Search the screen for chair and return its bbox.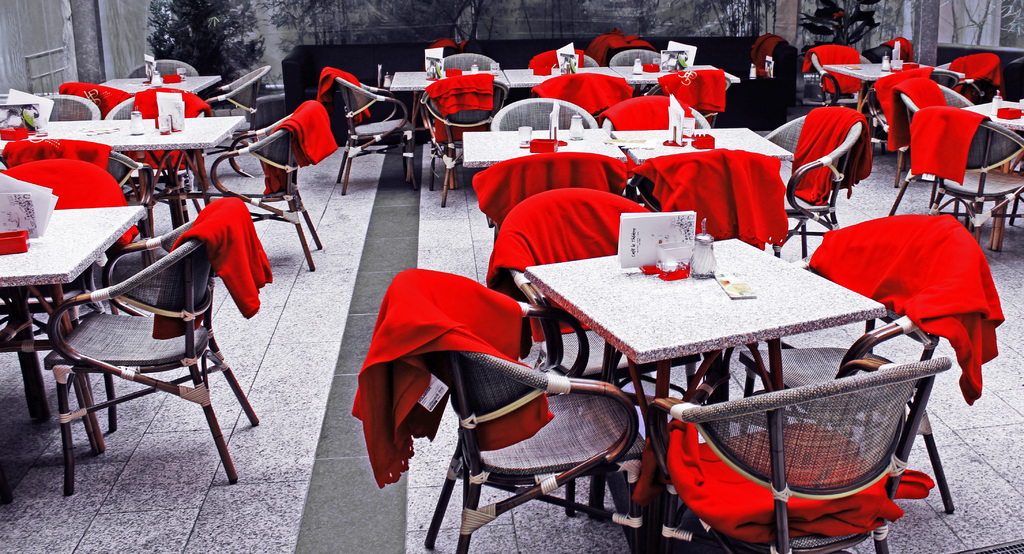
Found: 430 51 499 70.
